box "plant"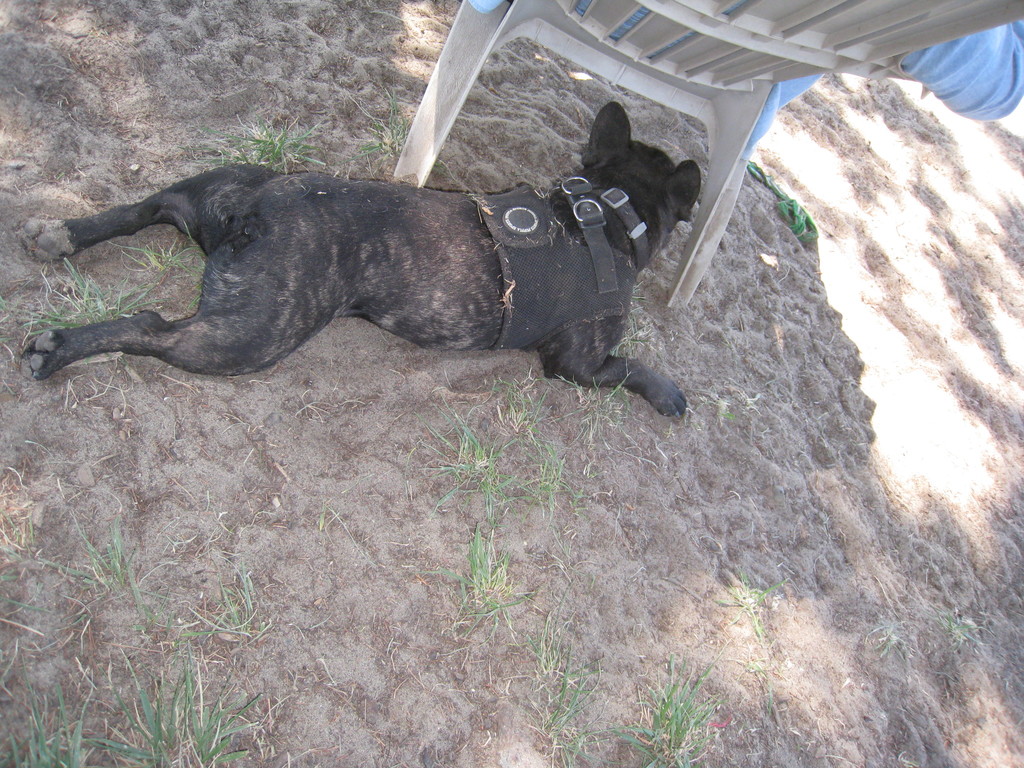
<bbox>341, 84, 411, 175</bbox>
